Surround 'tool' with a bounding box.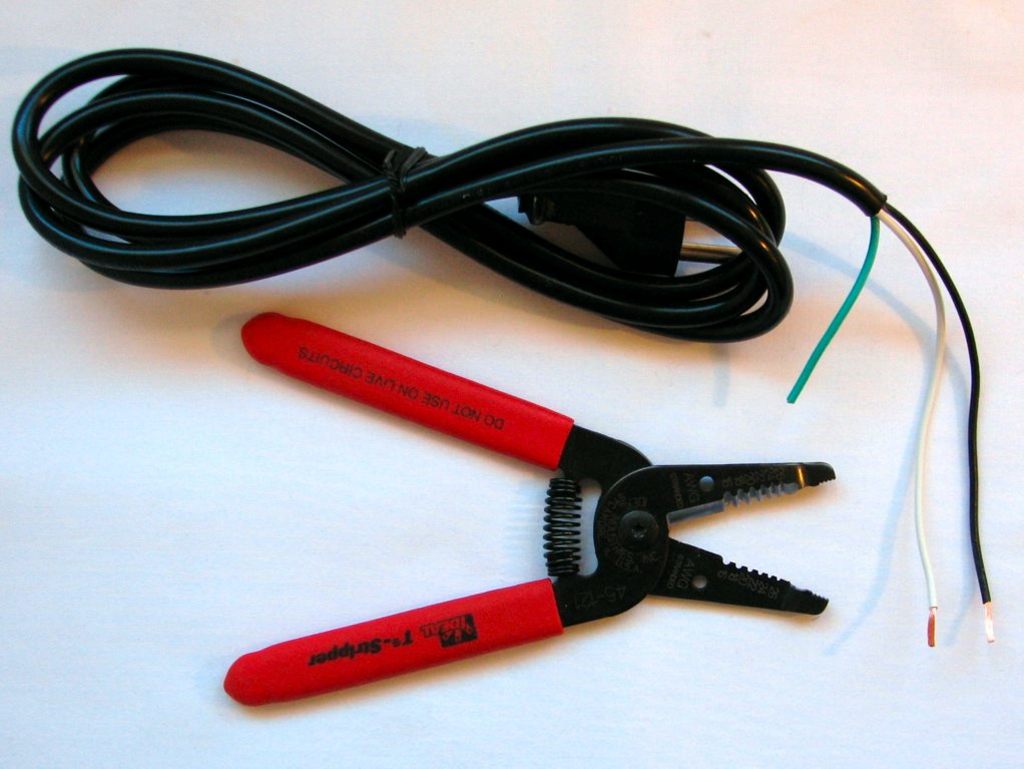
bbox=[247, 332, 884, 698].
